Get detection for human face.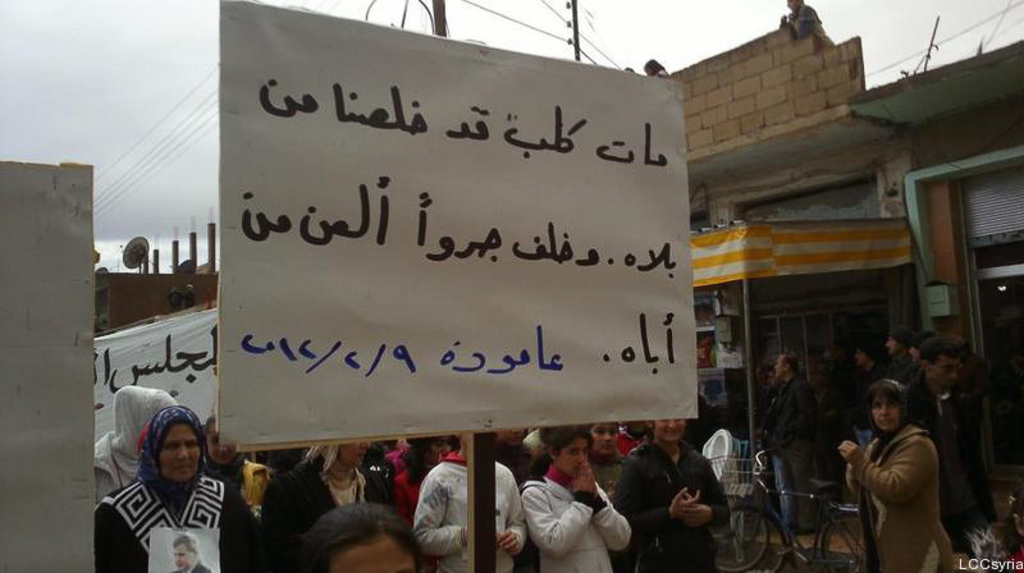
Detection: [x1=207, y1=421, x2=237, y2=469].
